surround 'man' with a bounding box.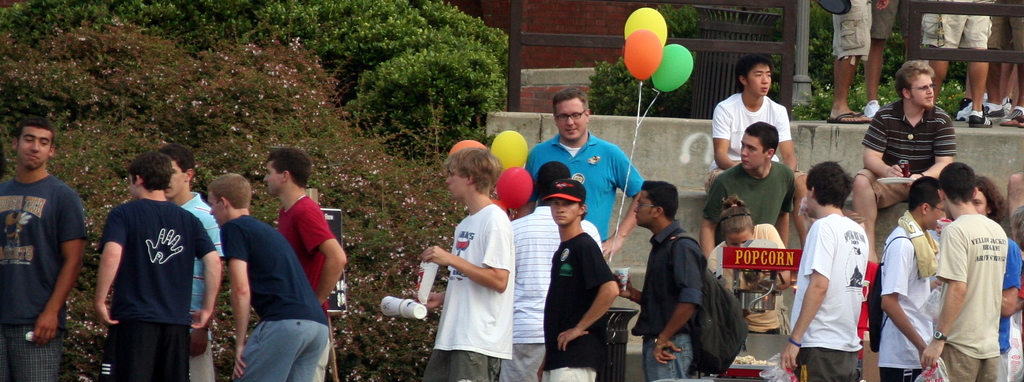
bbox(919, 166, 1006, 381).
